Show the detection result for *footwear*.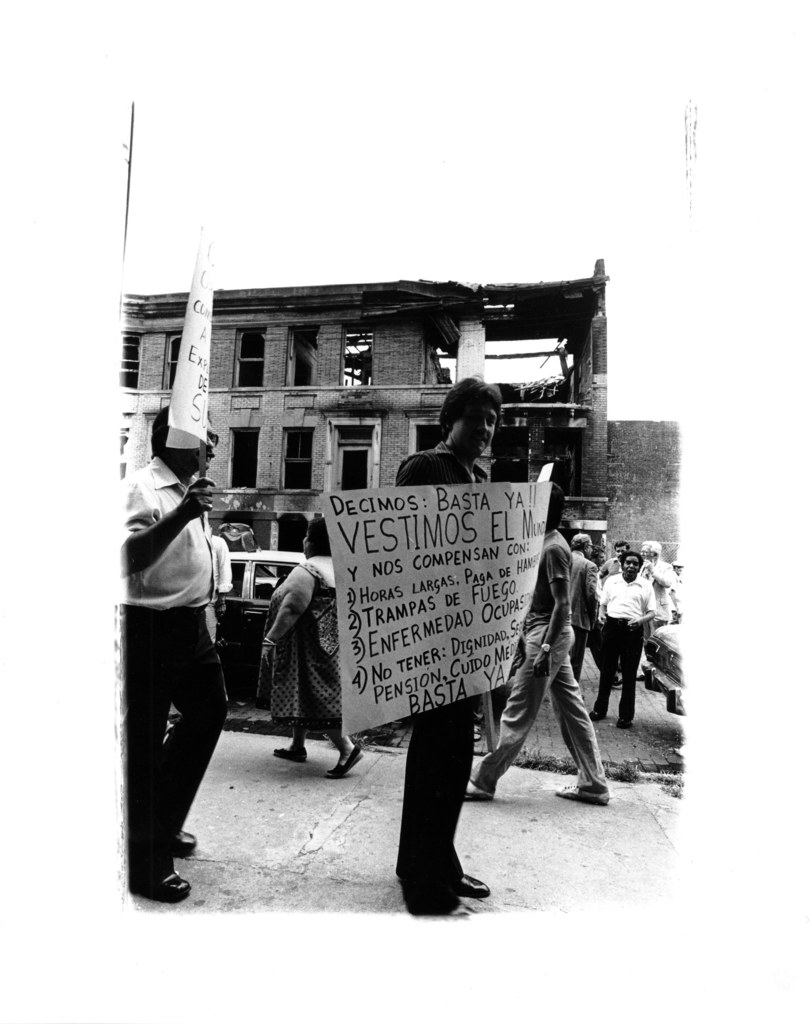
x1=558, y1=772, x2=609, y2=803.
